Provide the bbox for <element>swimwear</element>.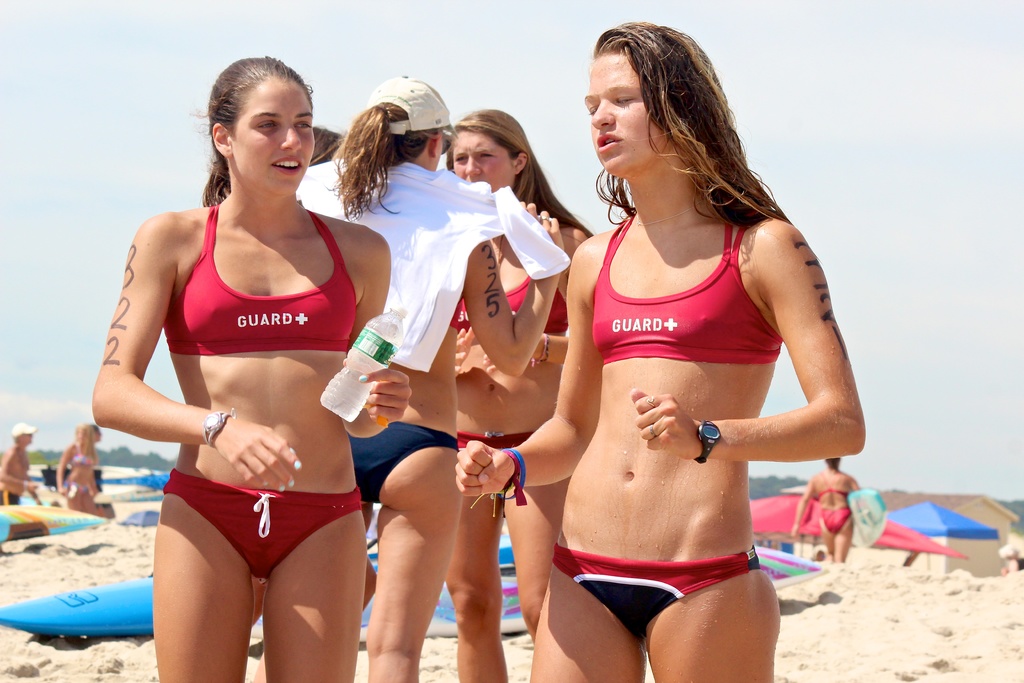
BBox(163, 470, 362, 580).
